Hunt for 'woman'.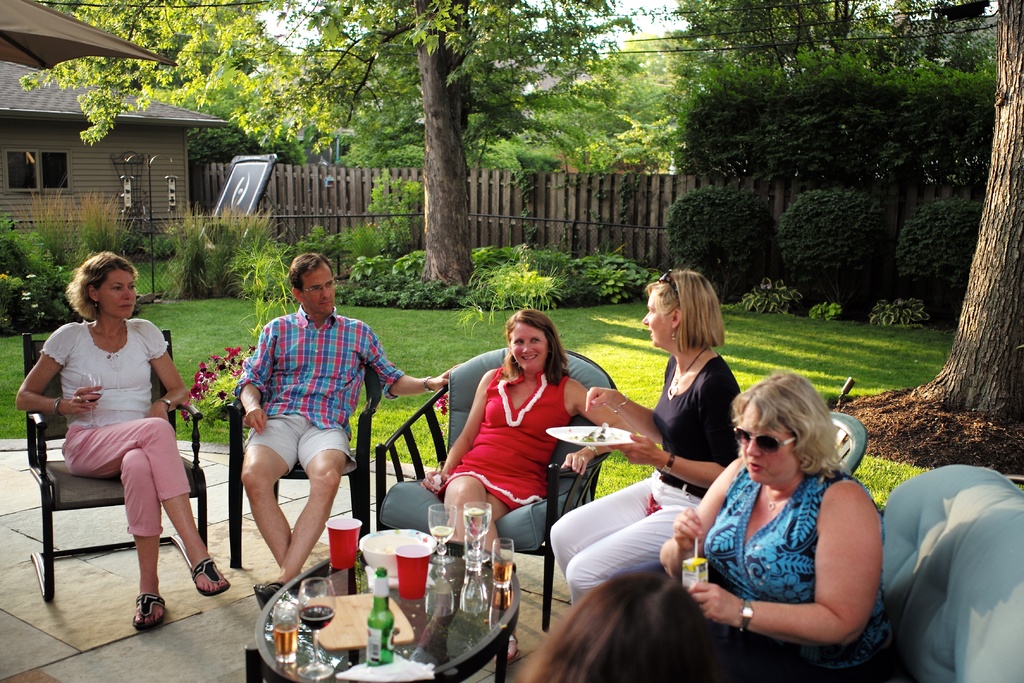
Hunted down at 680,364,891,670.
